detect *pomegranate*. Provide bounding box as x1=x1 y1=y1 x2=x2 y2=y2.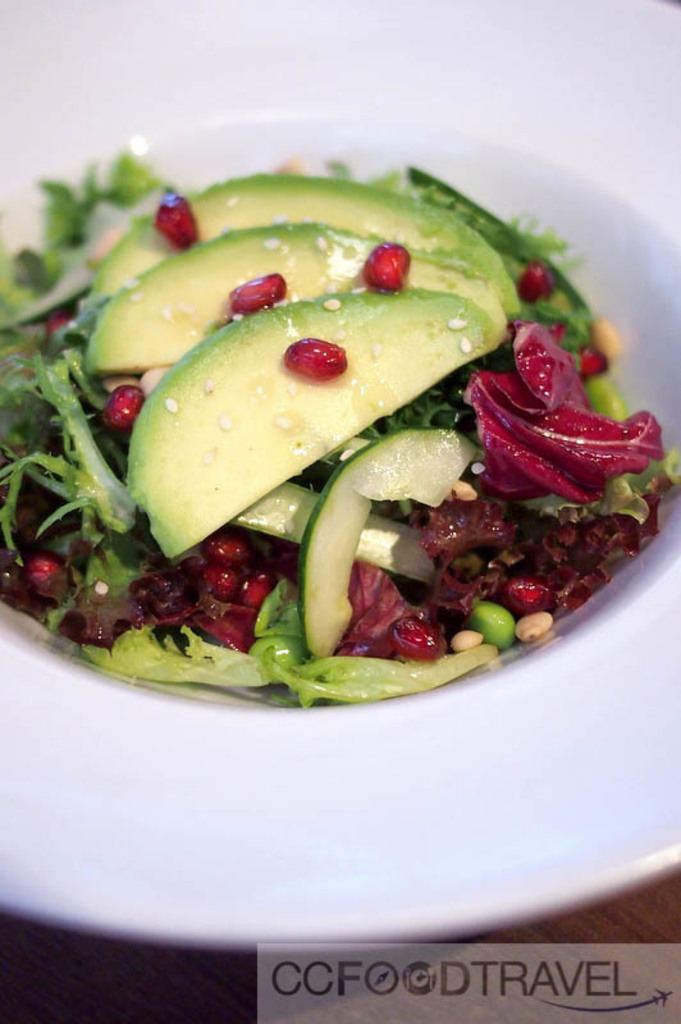
x1=204 y1=534 x2=252 y2=567.
